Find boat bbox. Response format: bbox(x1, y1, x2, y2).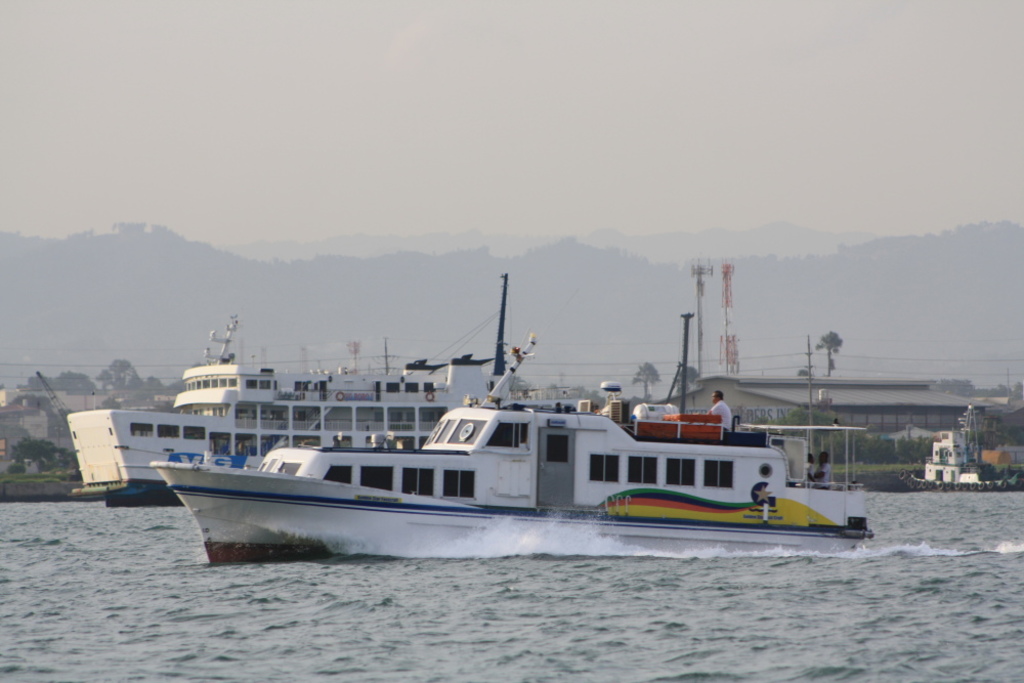
bbox(67, 311, 585, 507).
